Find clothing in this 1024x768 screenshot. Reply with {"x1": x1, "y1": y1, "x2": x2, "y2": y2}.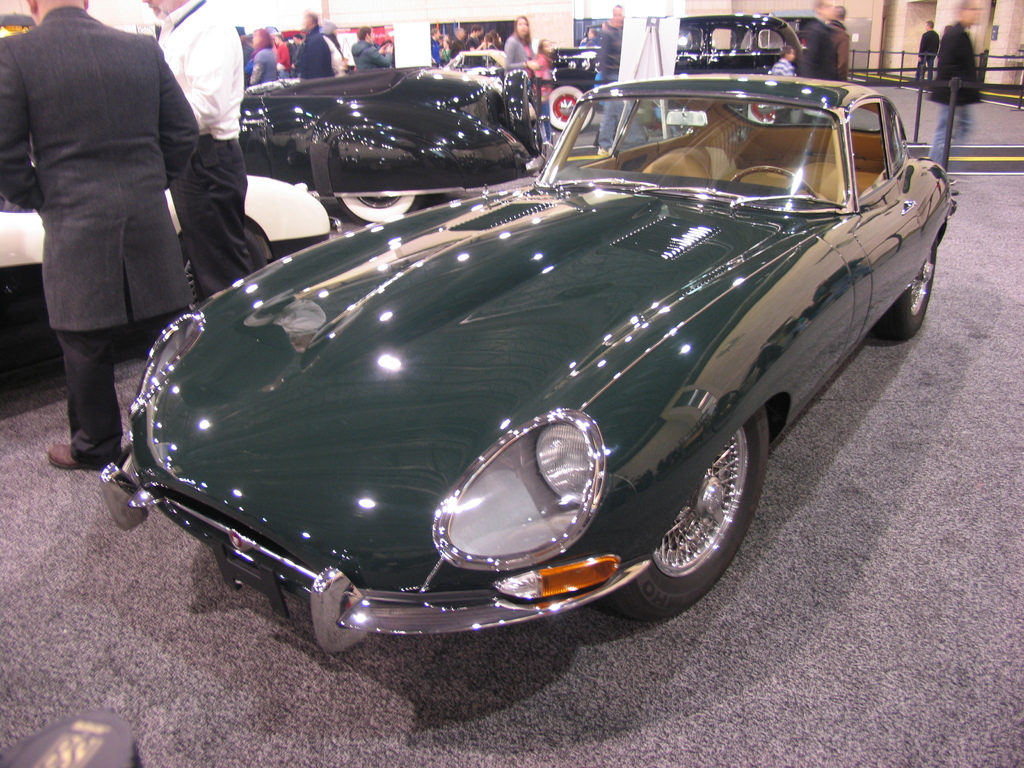
{"x1": 155, "y1": 0, "x2": 253, "y2": 301}.
